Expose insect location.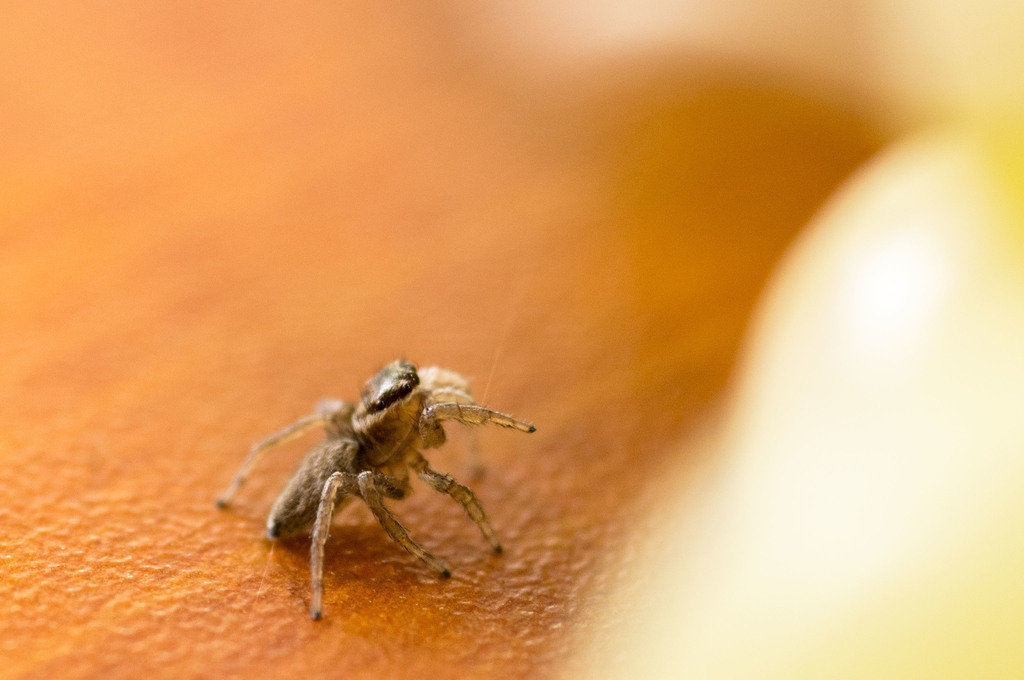
Exposed at <bbox>218, 357, 536, 618</bbox>.
